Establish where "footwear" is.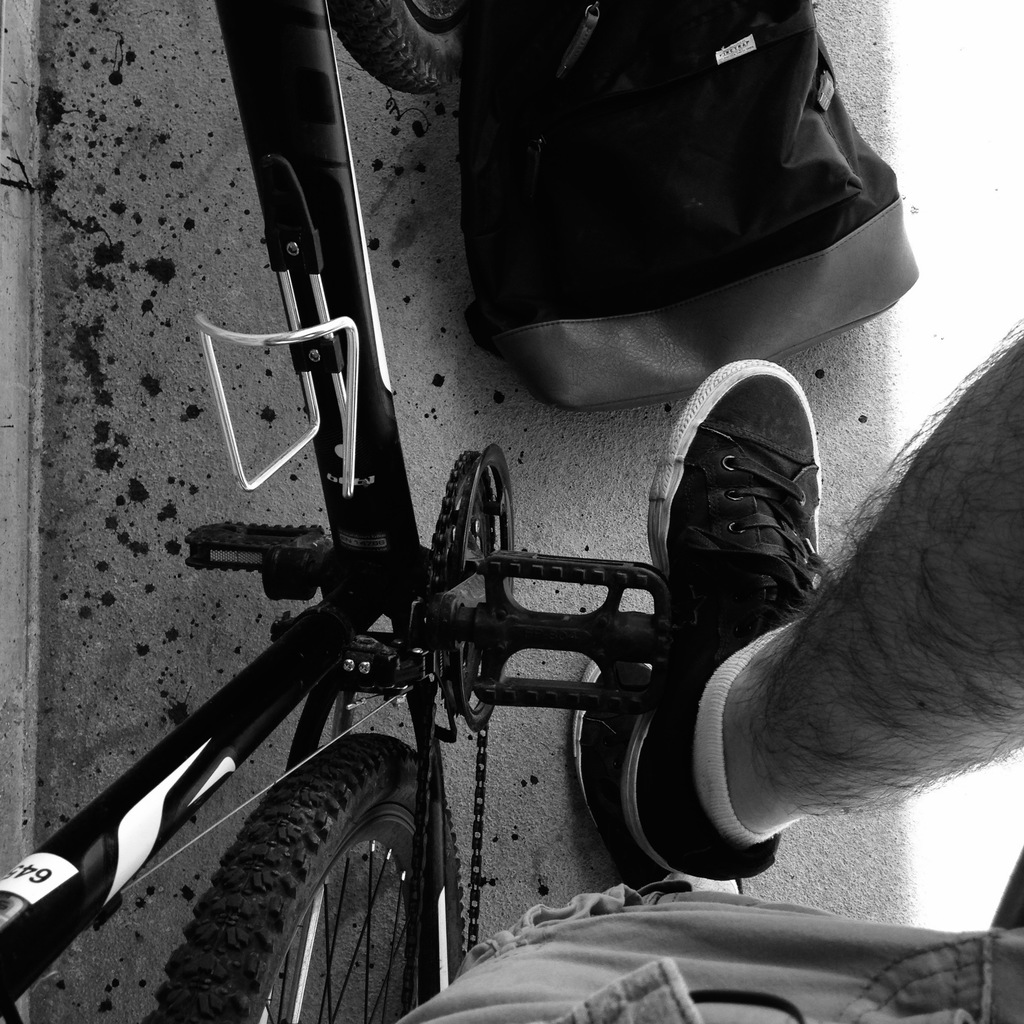
Established at l=643, t=350, r=843, b=882.
